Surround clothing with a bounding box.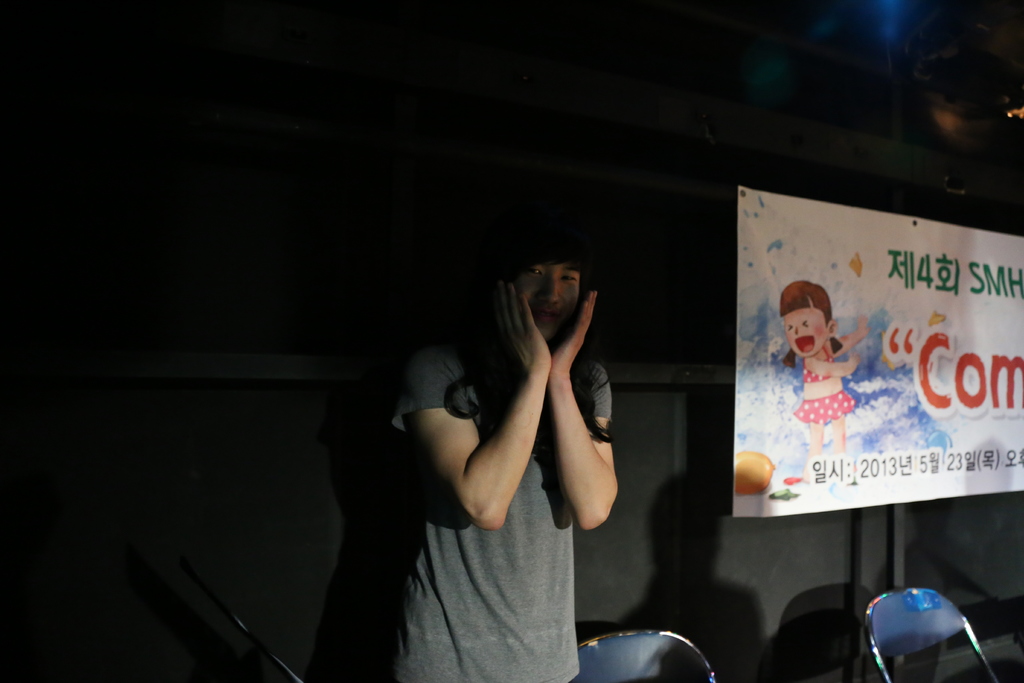
locate(797, 386, 856, 429).
